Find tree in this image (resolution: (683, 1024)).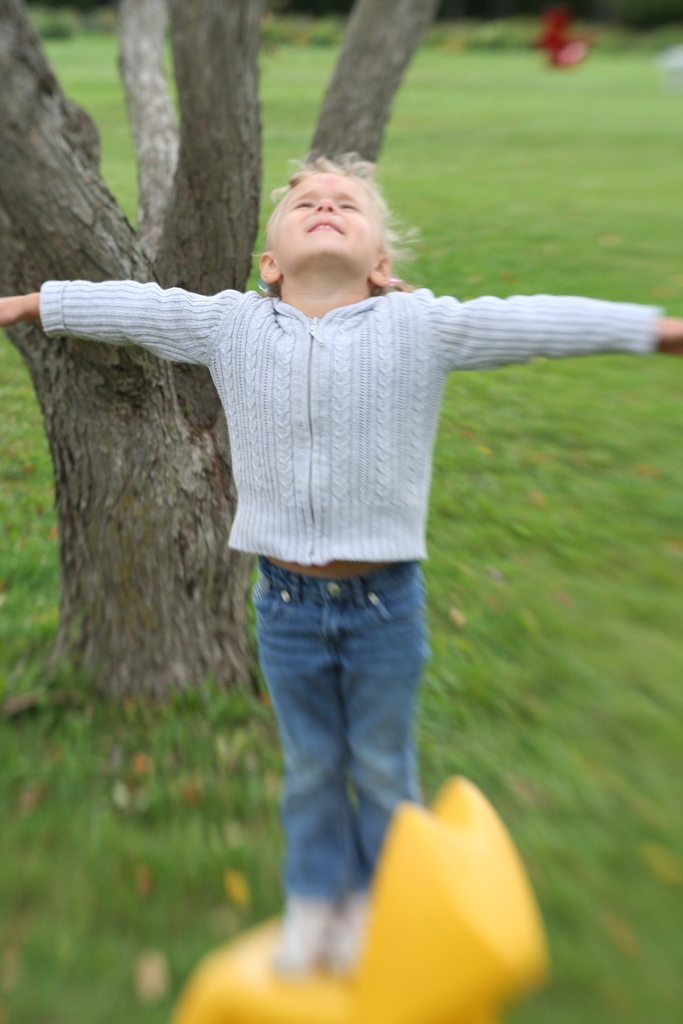
(0,0,458,720).
